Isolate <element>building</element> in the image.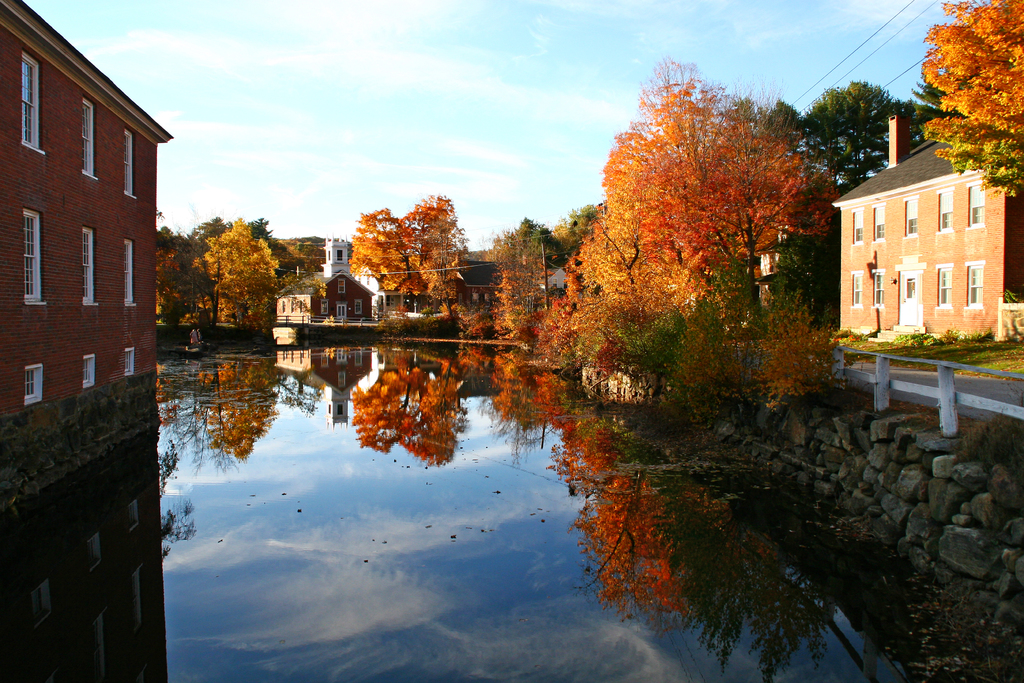
Isolated region: detection(749, 197, 842, 333).
